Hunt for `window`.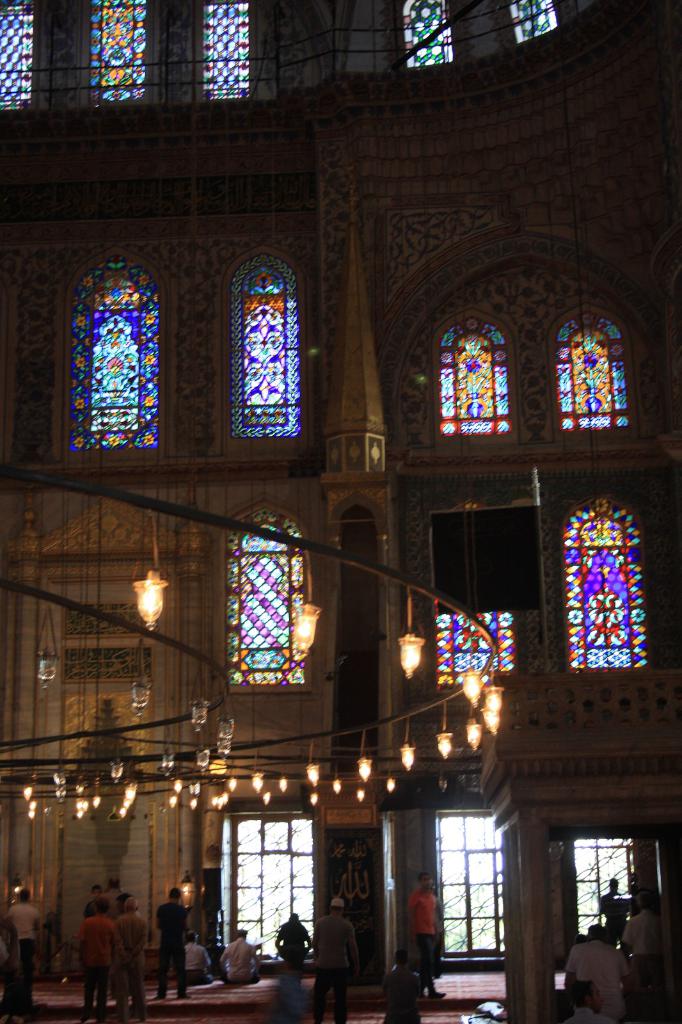
Hunted down at (427, 815, 521, 967).
